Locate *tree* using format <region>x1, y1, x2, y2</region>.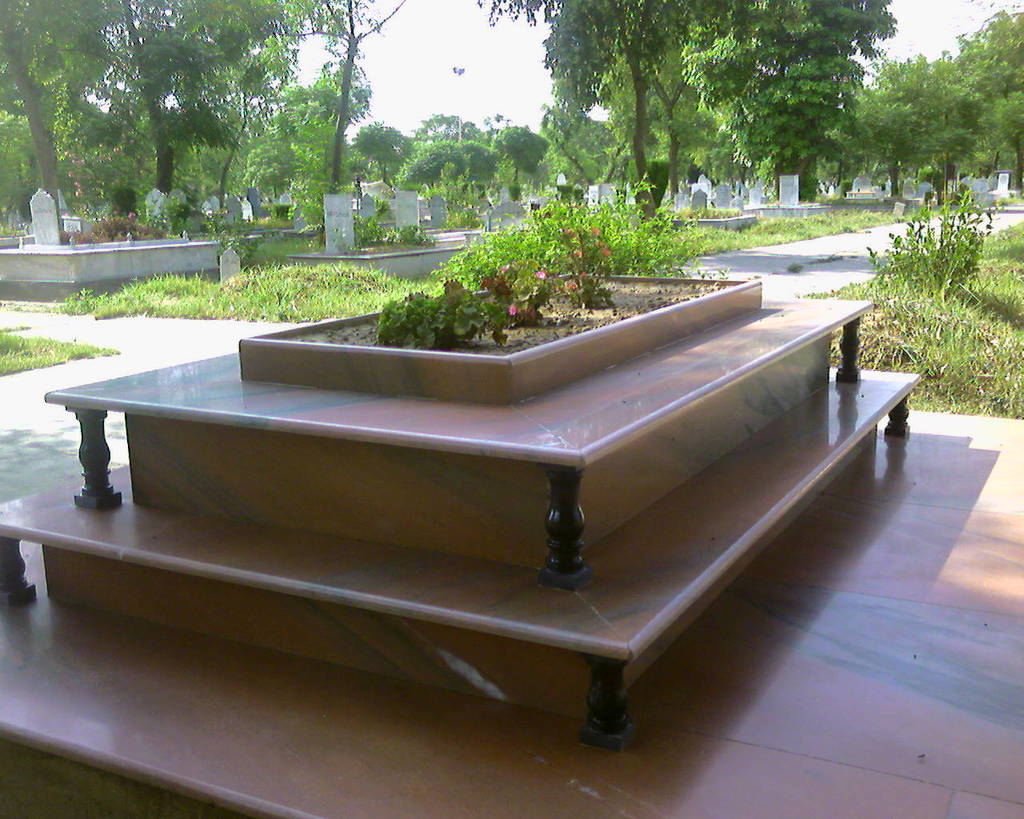
<region>936, 34, 1023, 200</region>.
